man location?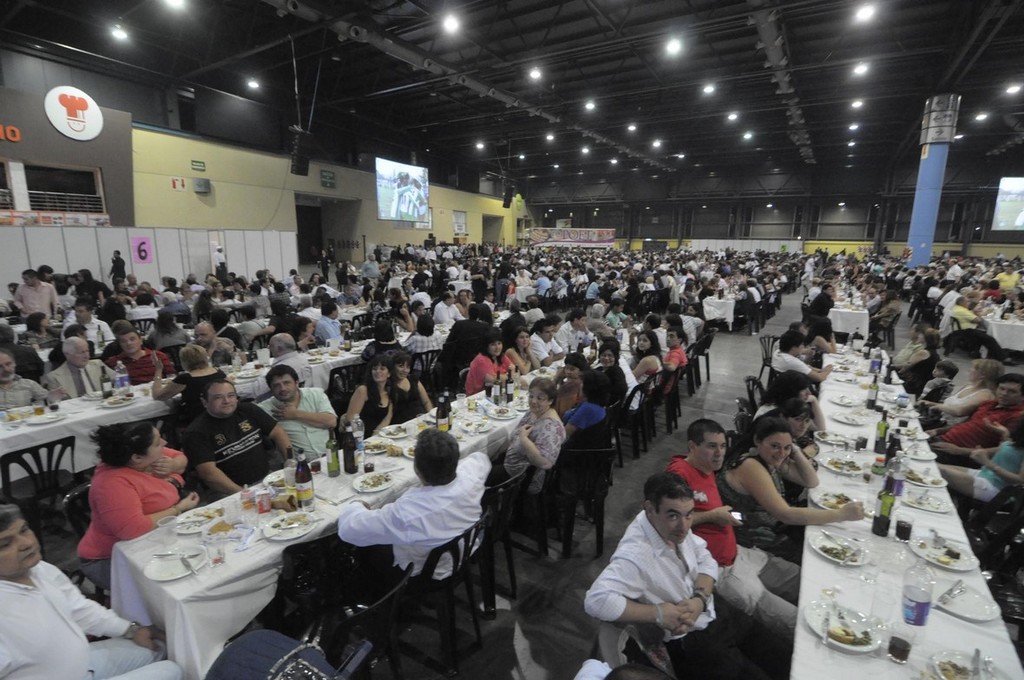
Rect(57, 303, 108, 353)
